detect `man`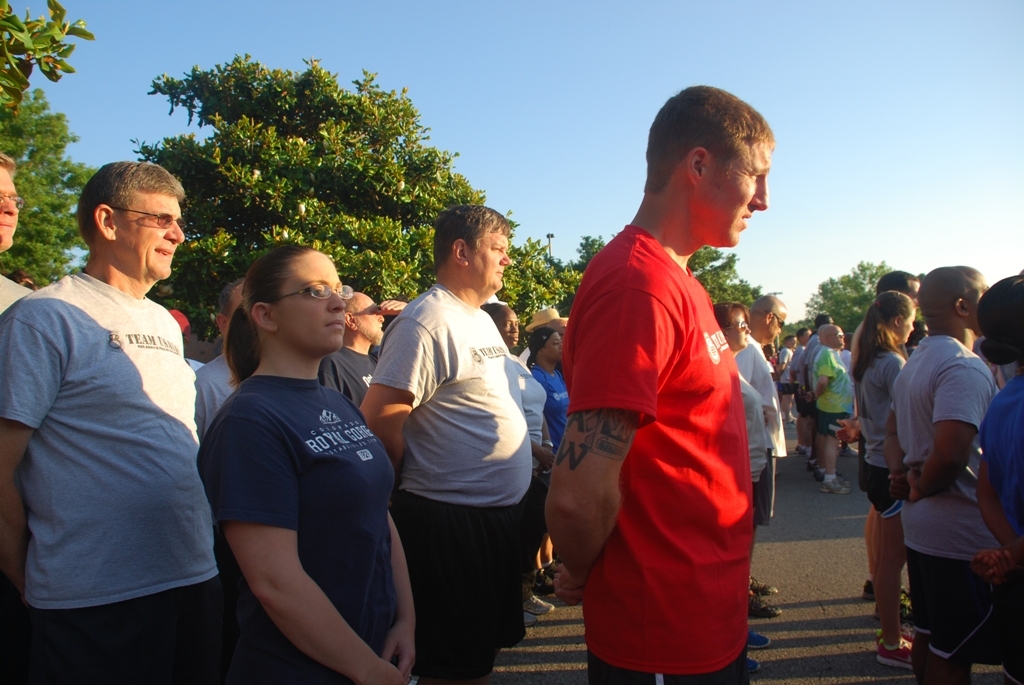
{"x1": 736, "y1": 294, "x2": 788, "y2": 616}
